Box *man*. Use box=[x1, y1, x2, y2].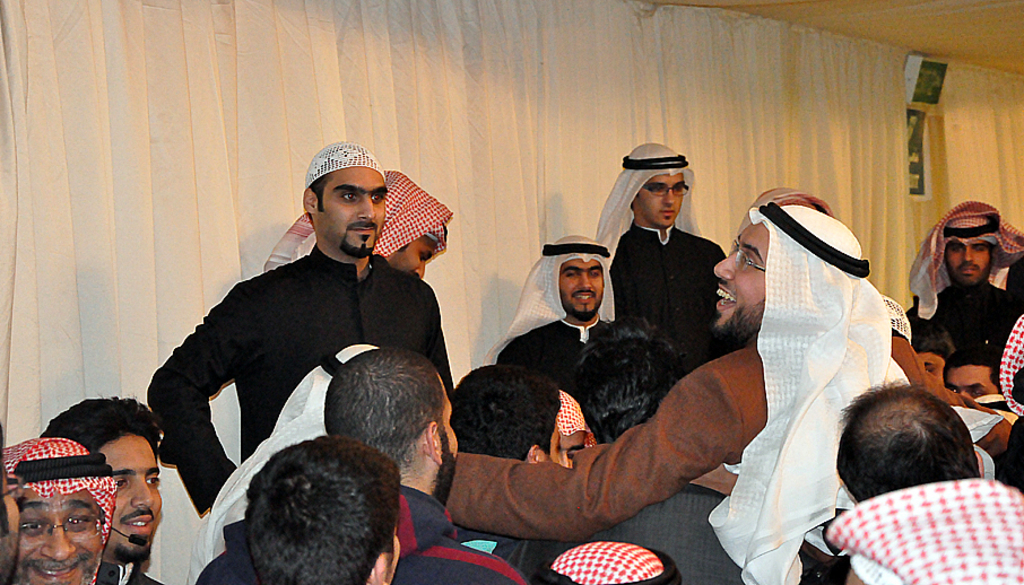
box=[901, 193, 1023, 376].
